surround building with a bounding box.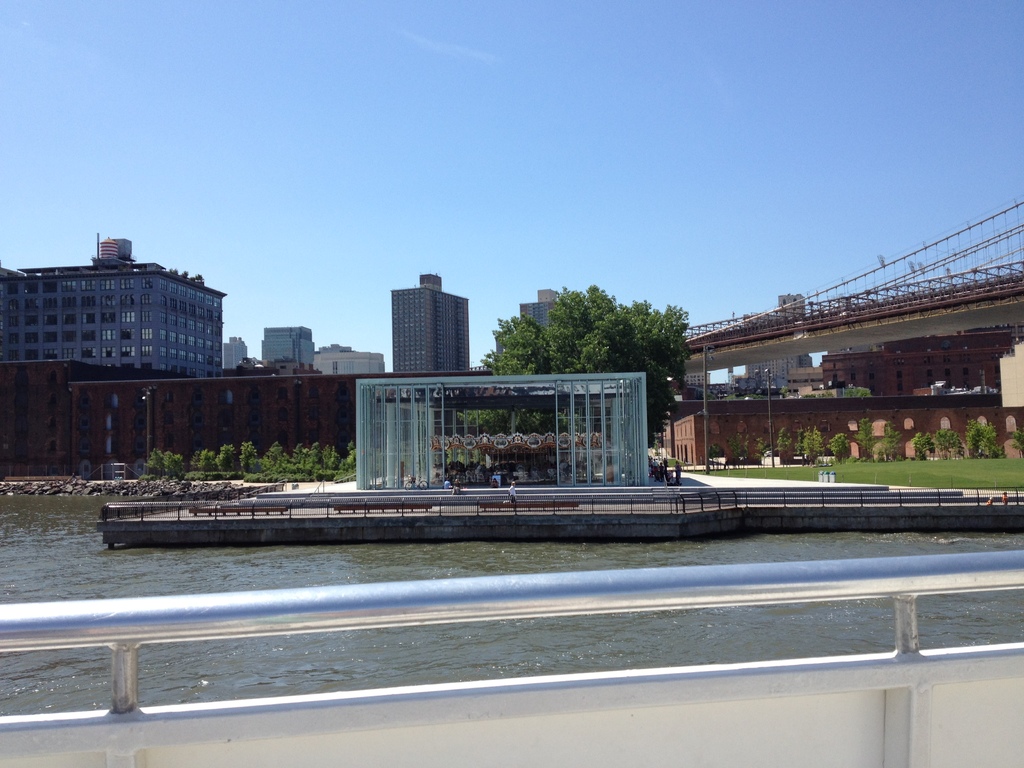
crop(522, 290, 560, 327).
